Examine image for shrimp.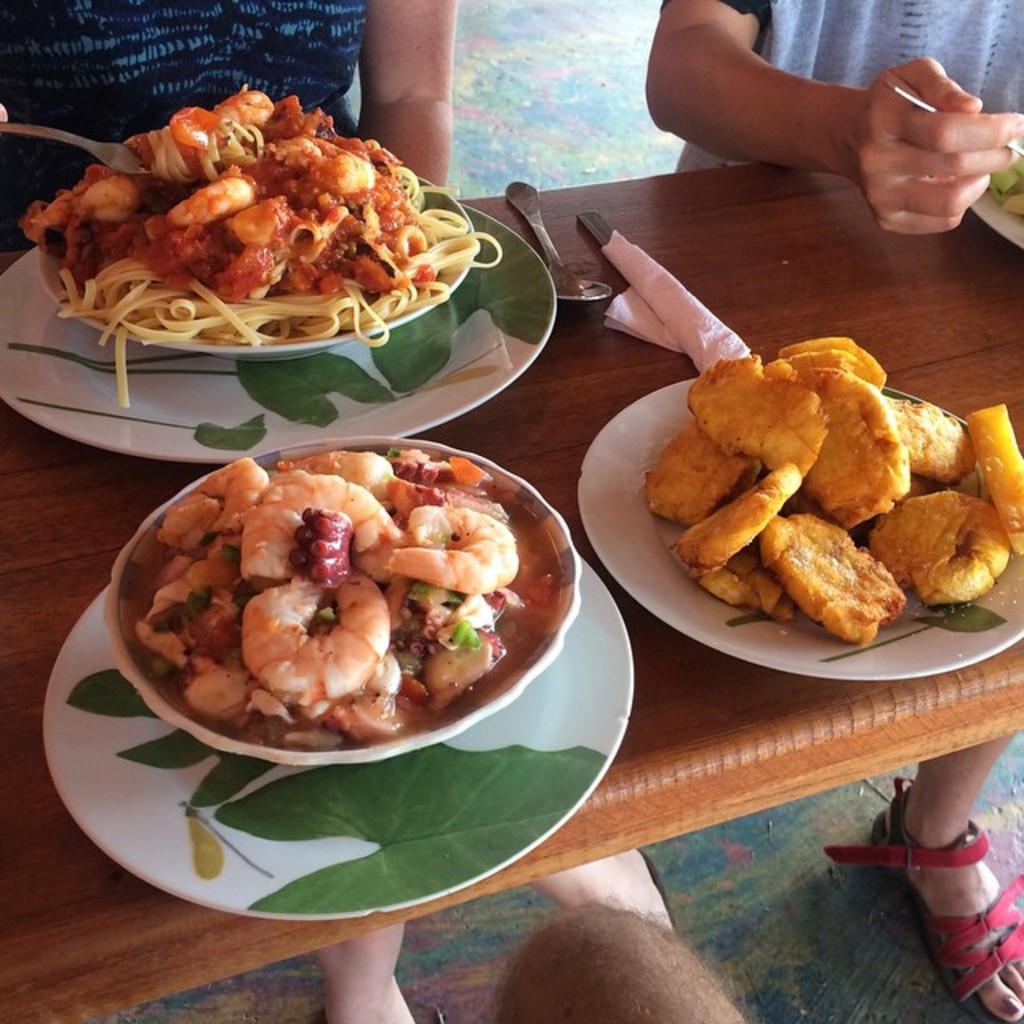
Examination result: 386:501:518:597.
